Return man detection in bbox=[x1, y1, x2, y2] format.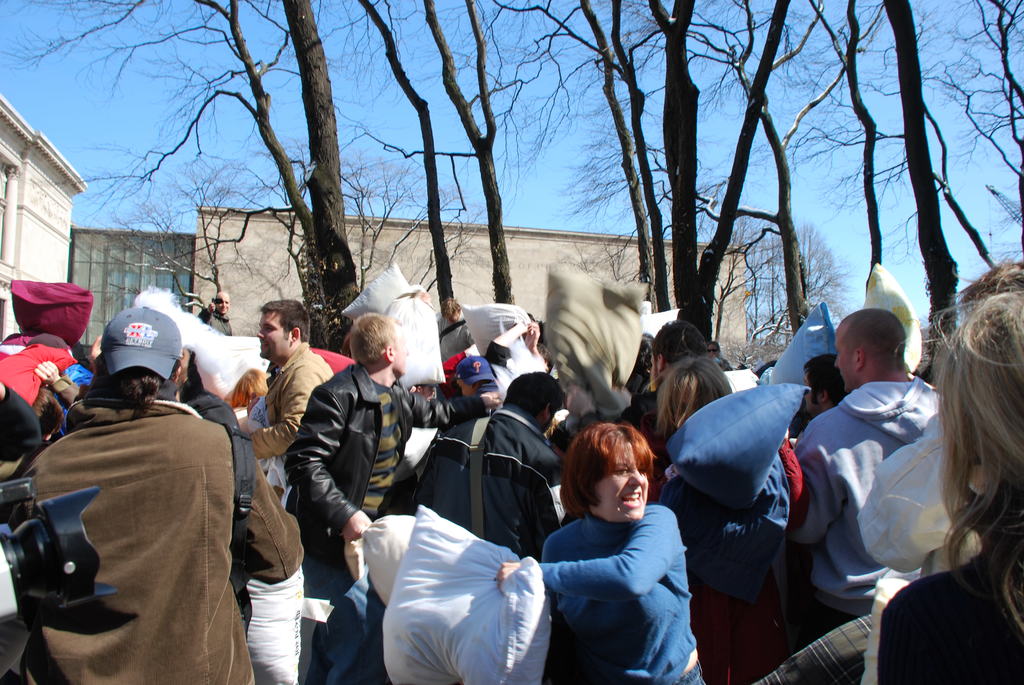
bbox=[800, 352, 854, 429].
